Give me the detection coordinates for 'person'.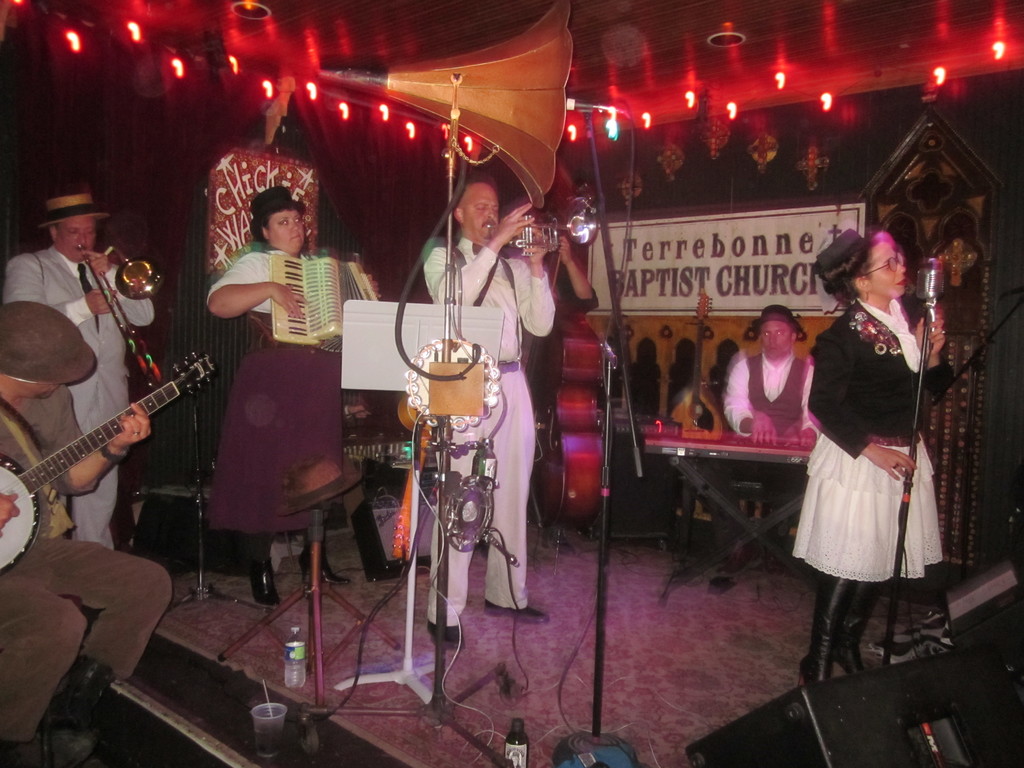
{"left": 798, "top": 197, "right": 954, "bottom": 707}.
